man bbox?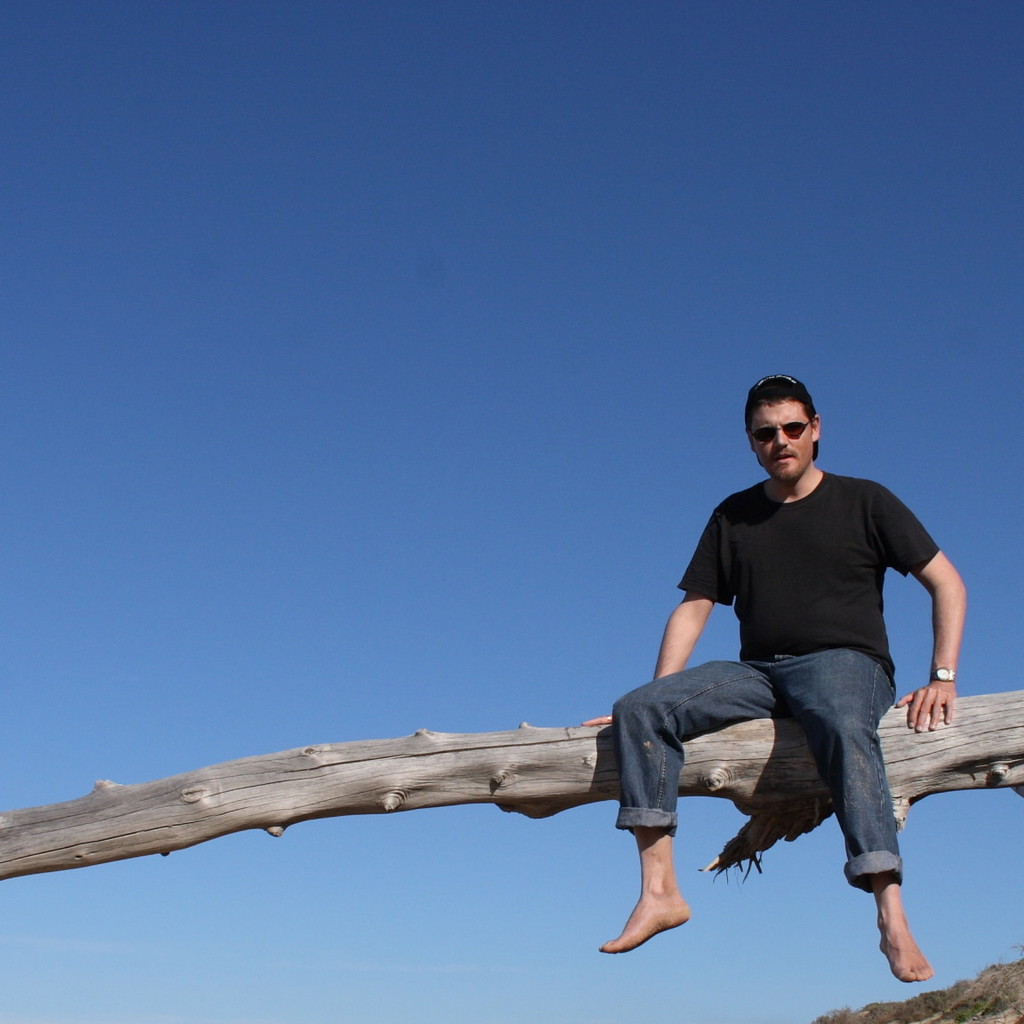
select_region(593, 398, 972, 977)
